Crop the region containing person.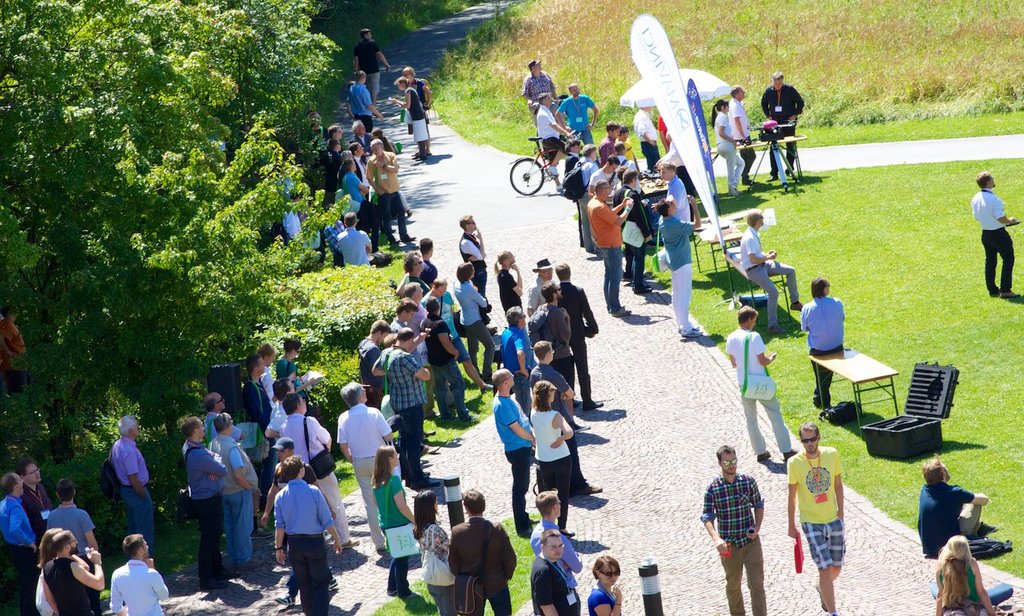
Crop region: left=347, top=71, right=381, bottom=135.
